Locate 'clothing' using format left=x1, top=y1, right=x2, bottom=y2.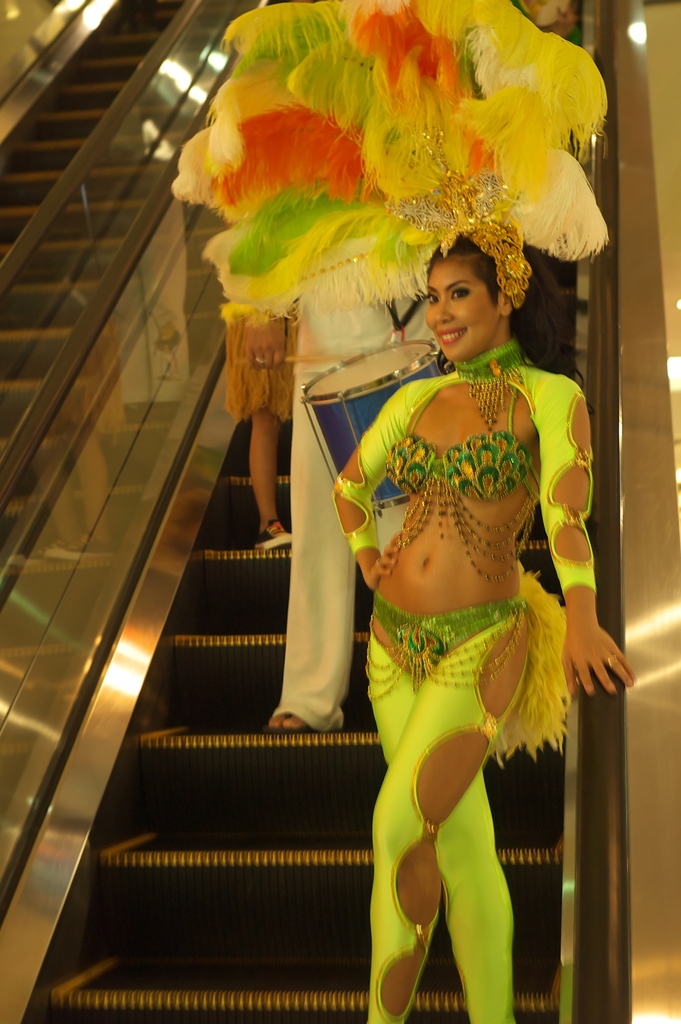
left=215, top=295, right=309, bottom=409.
